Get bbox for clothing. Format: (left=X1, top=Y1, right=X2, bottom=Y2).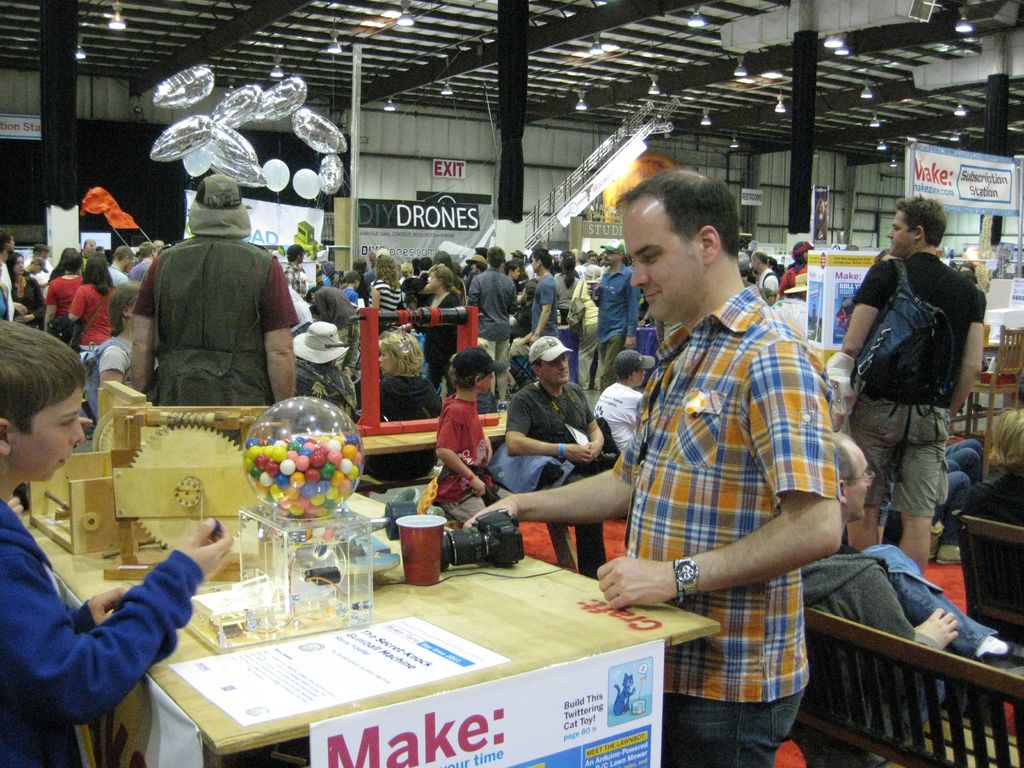
(left=589, top=378, right=650, bottom=452).
